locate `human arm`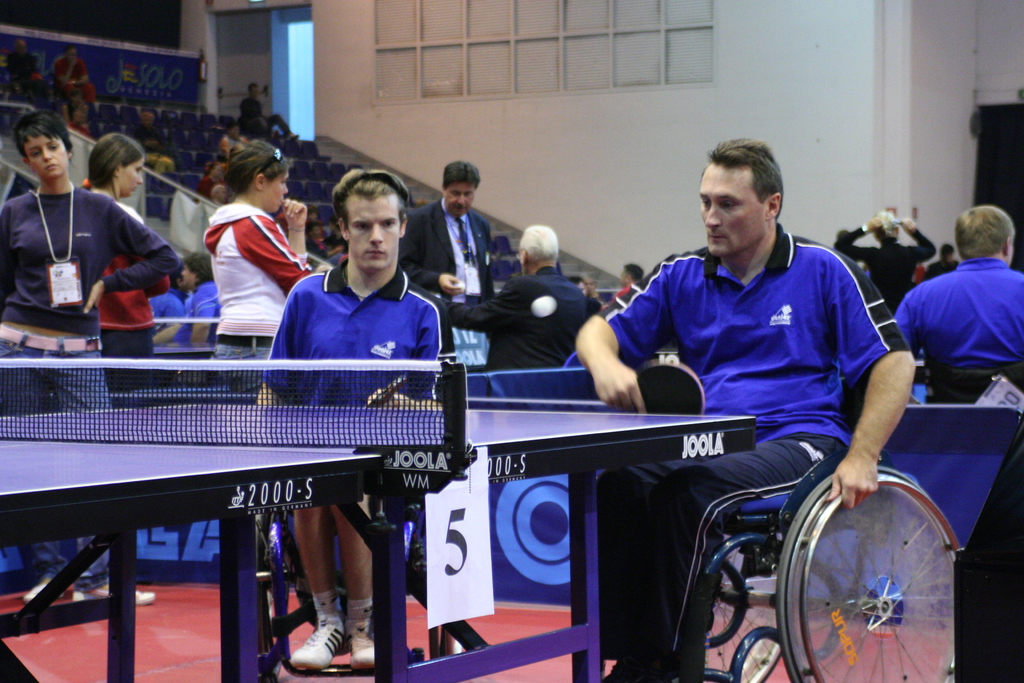
<bbox>440, 273, 519, 331</bbox>
